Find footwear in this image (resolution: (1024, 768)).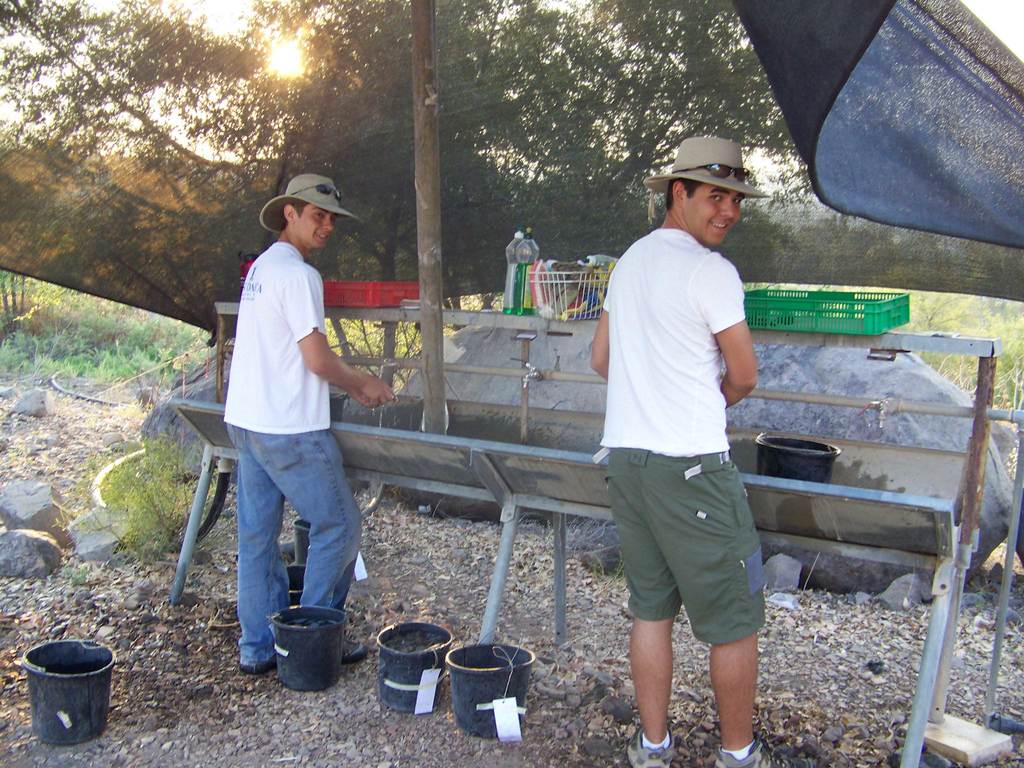
(x1=630, y1=728, x2=678, y2=767).
